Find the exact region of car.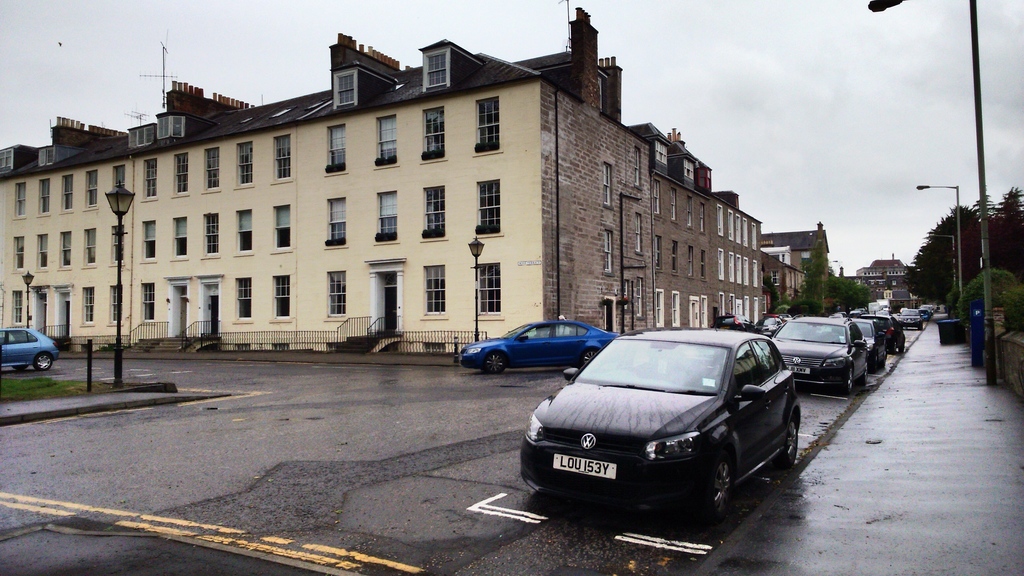
Exact region: locate(879, 304, 891, 309).
